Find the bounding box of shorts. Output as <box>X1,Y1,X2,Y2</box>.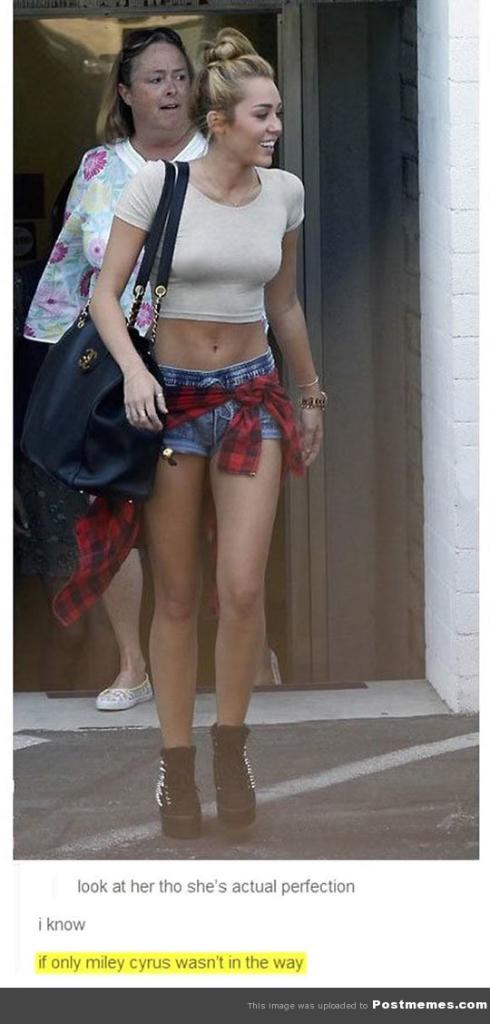
<box>115,359,299,459</box>.
